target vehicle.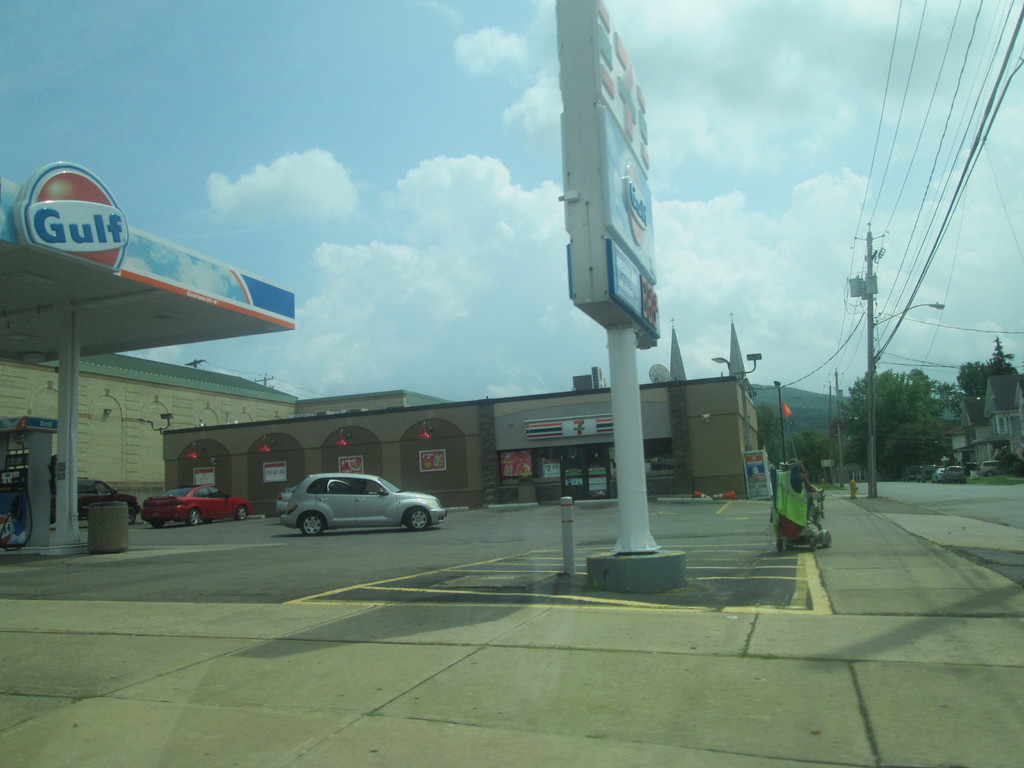
Target region: crop(271, 475, 430, 541).
